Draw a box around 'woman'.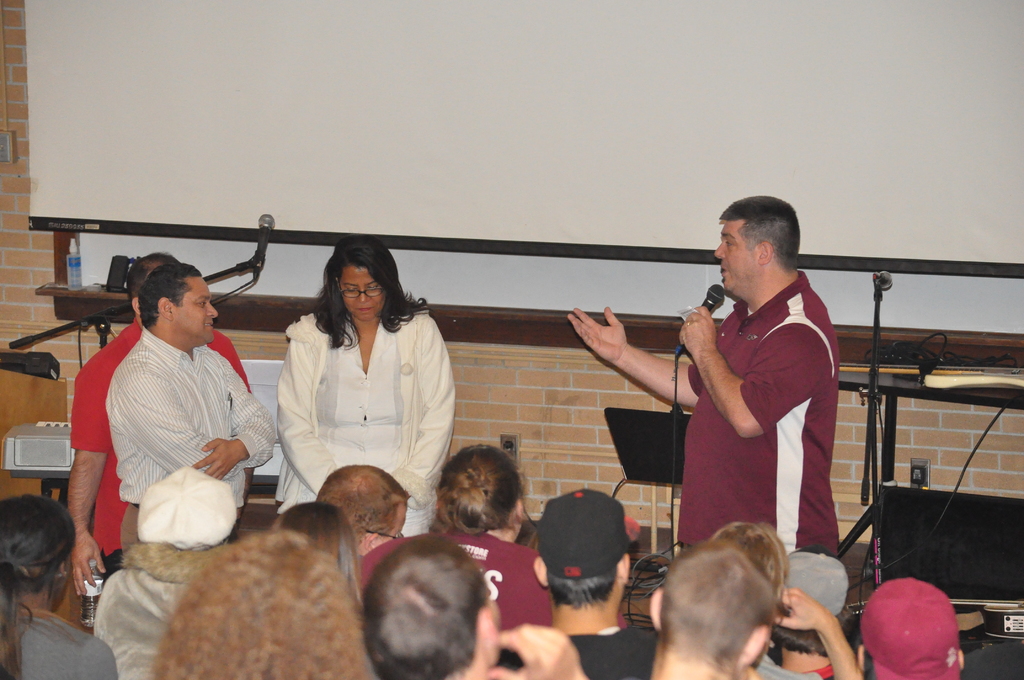
0:495:132:679.
